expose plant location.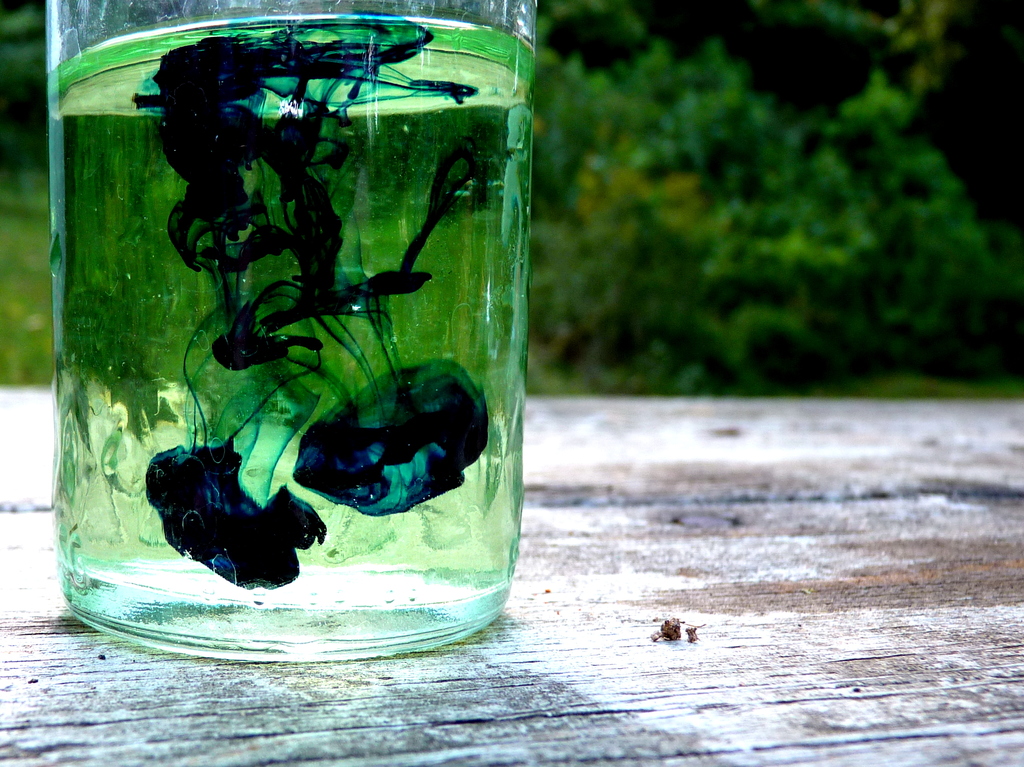
Exposed at Rect(526, 8, 726, 378).
